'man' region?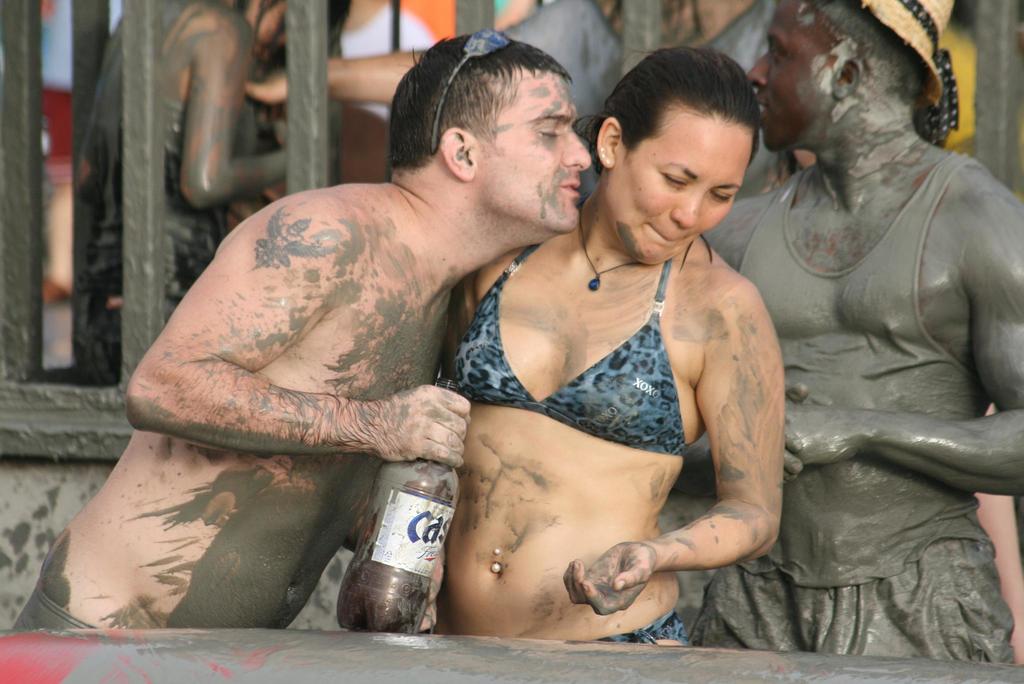
pyautogui.locateOnScreen(121, 64, 570, 632)
